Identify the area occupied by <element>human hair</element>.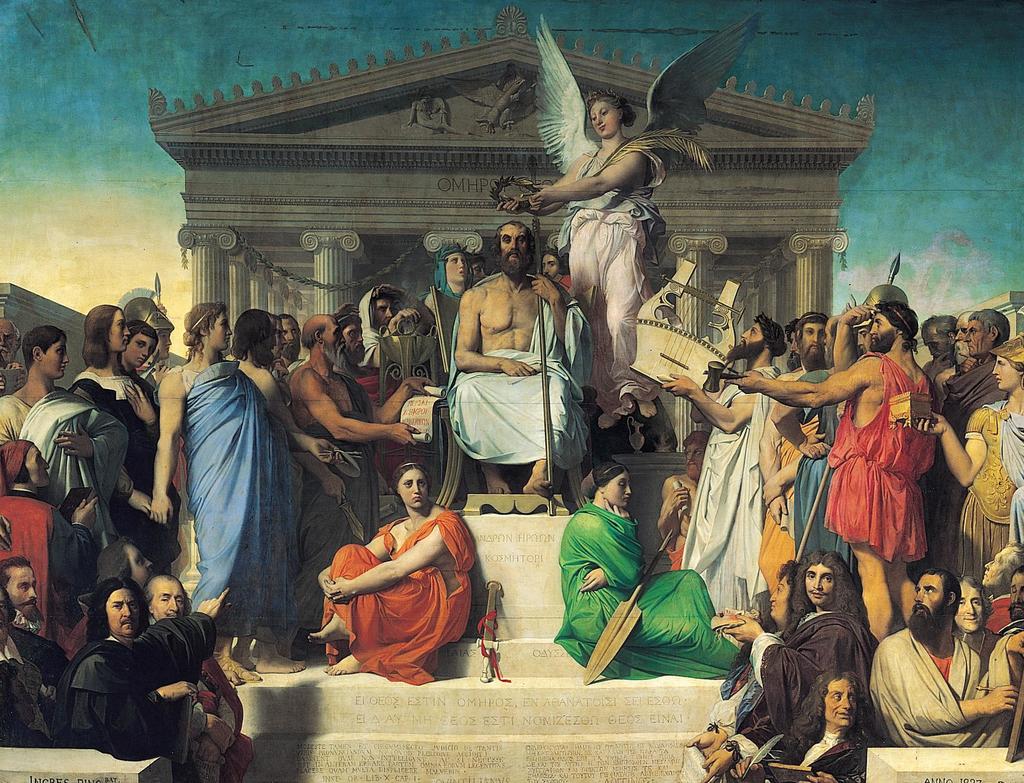
Area: BBox(957, 311, 973, 325).
